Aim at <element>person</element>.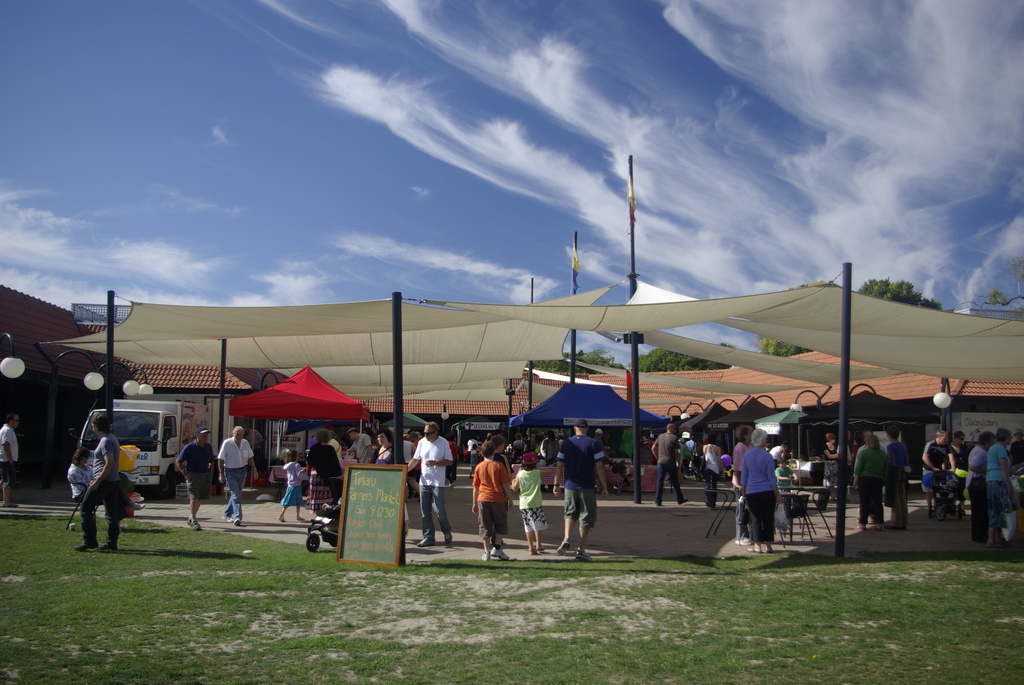
Aimed at <bbox>372, 426, 397, 468</bbox>.
